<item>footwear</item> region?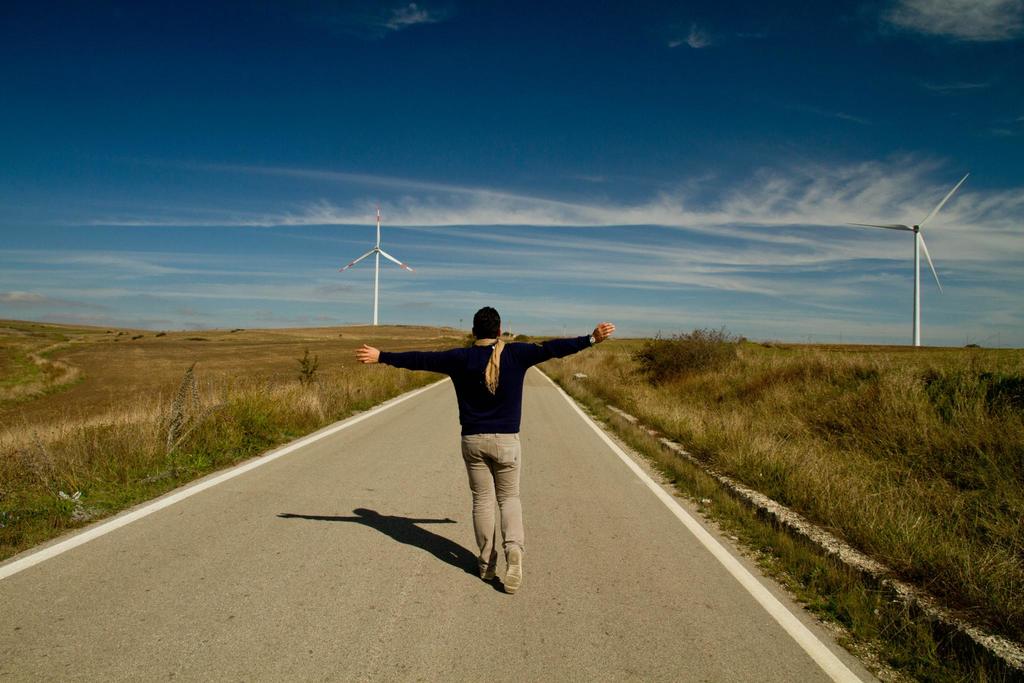
detection(506, 539, 519, 597)
